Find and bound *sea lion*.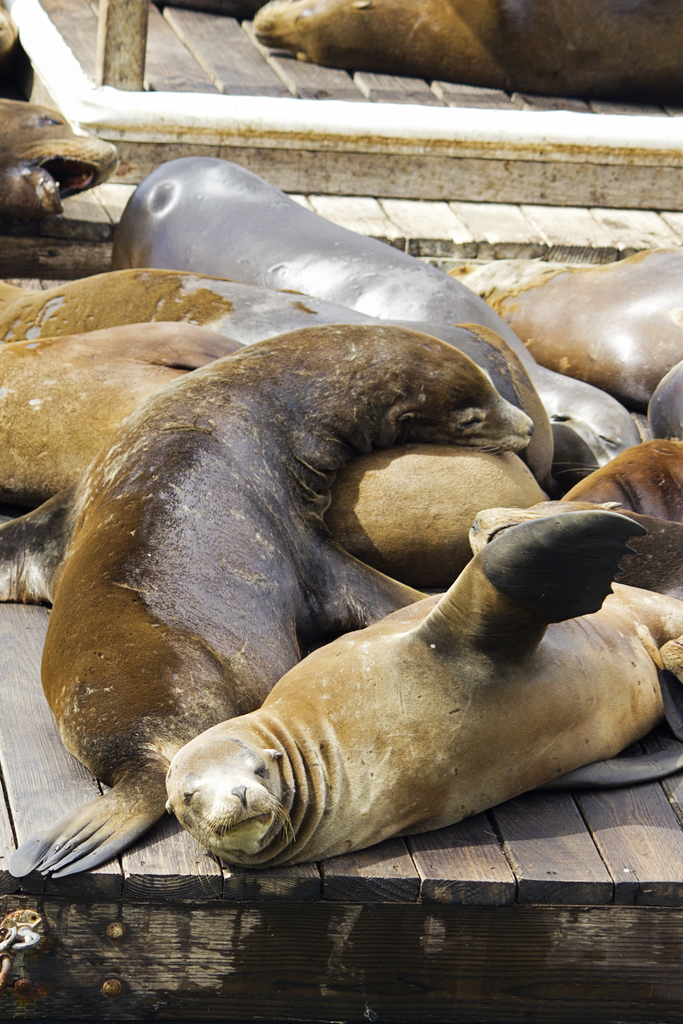
Bound: crop(251, 6, 682, 113).
